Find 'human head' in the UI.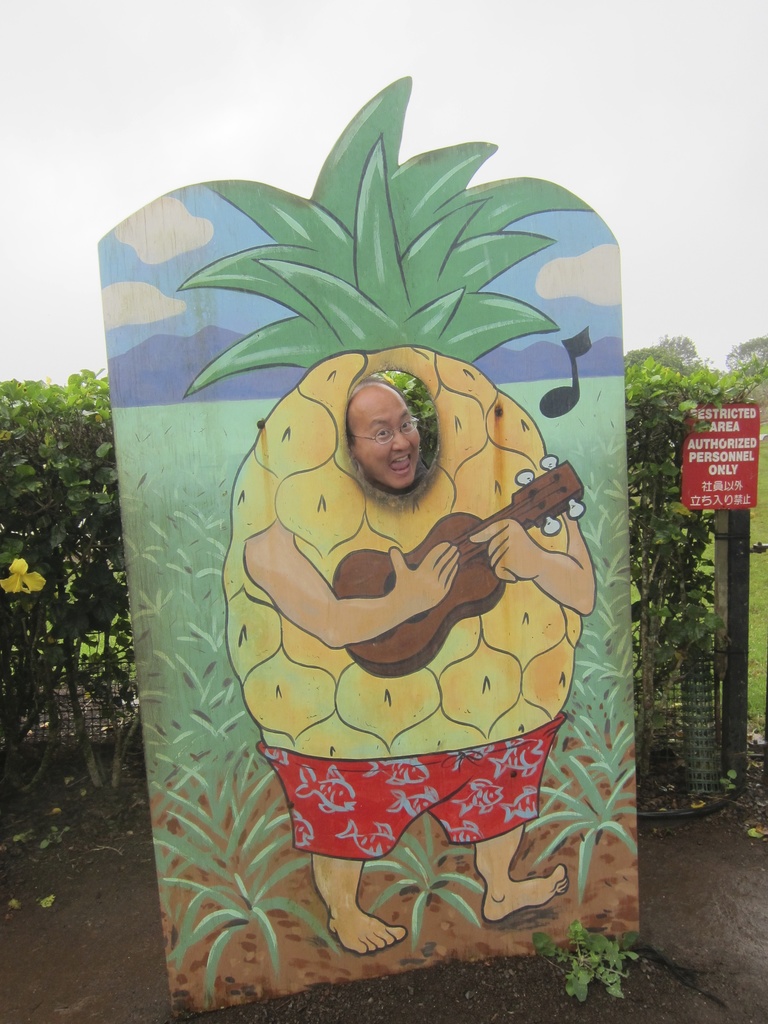
UI element at region(349, 379, 418, 488).
